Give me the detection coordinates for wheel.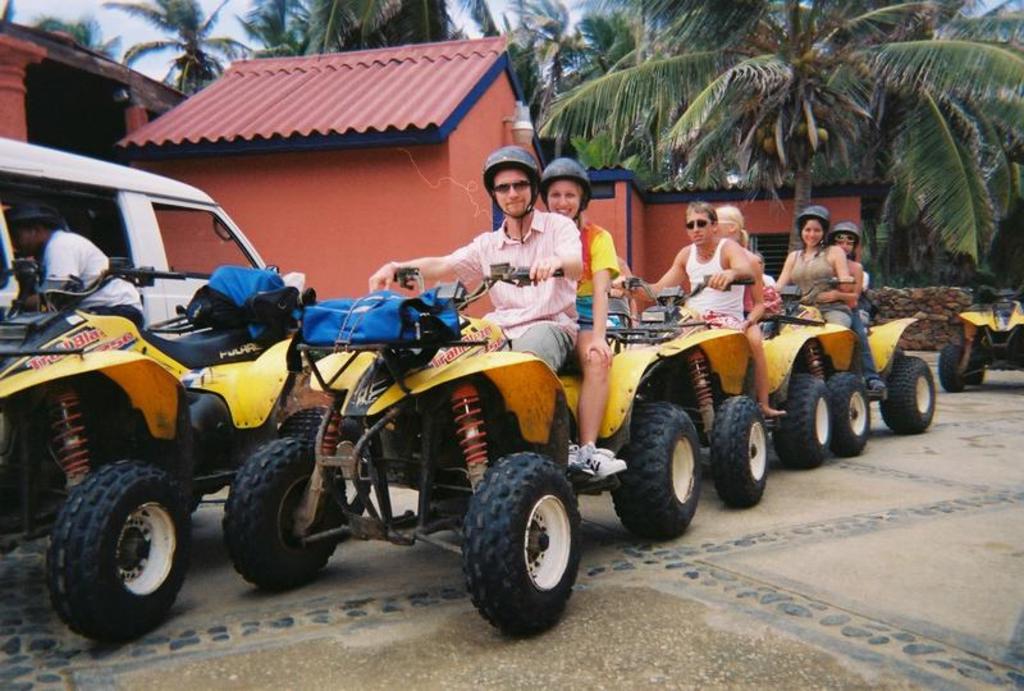
279 409 372 537.
